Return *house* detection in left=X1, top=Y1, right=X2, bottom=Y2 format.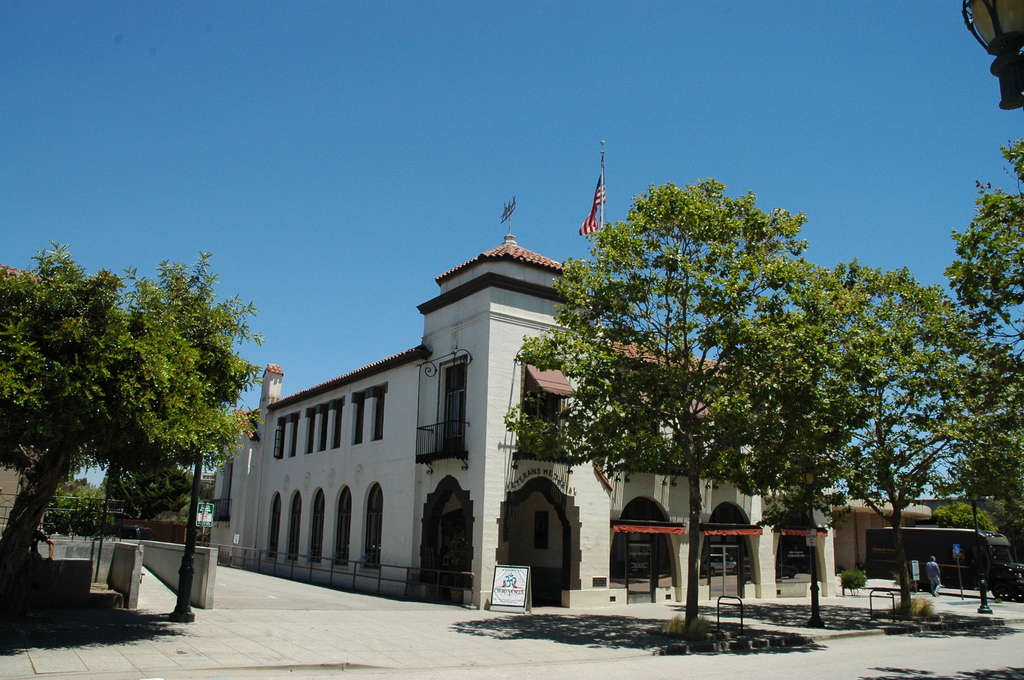
left=233, top=230, right=647, bottom=615.
